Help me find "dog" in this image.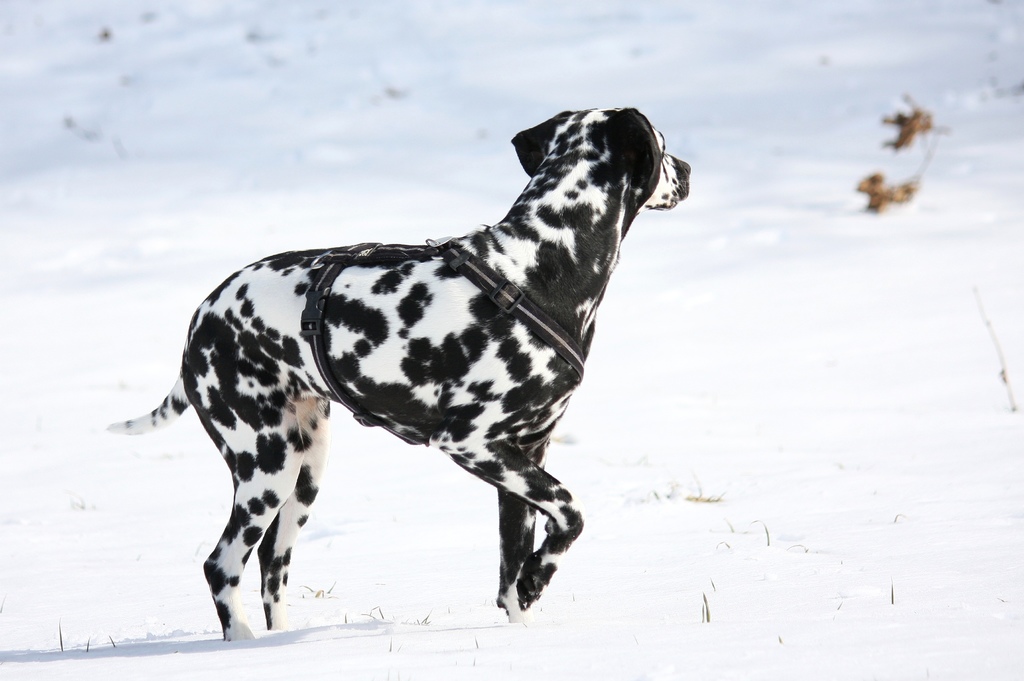
Found it: (104, 104, 691, 643).
